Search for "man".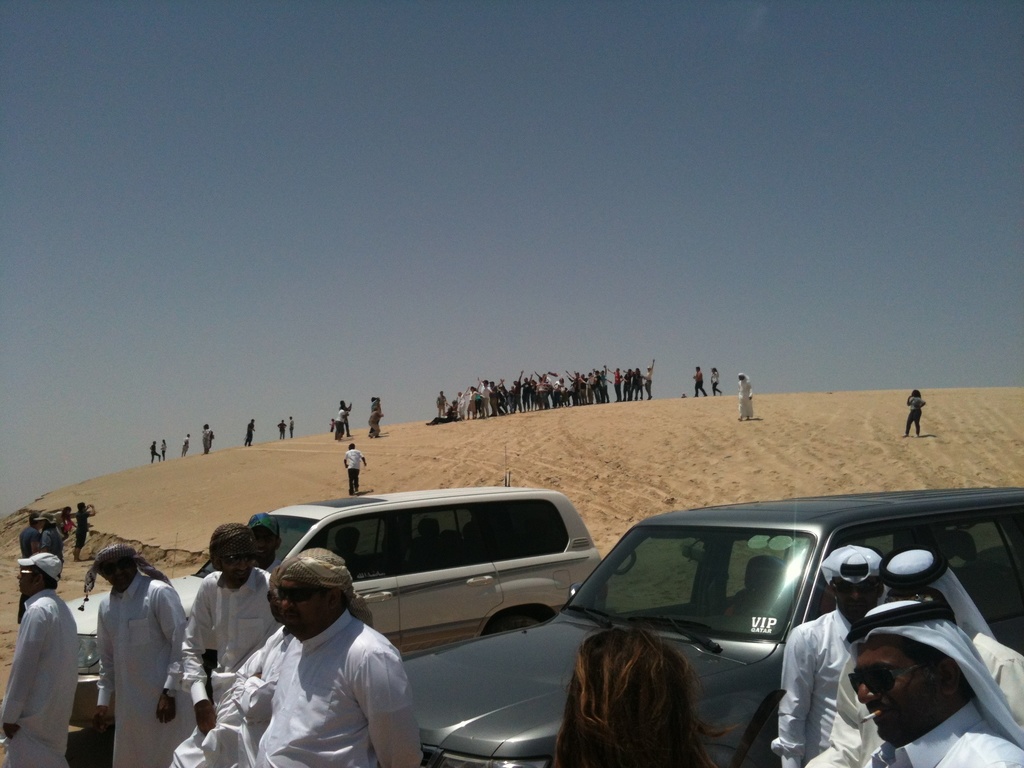
Found at BBox(738, 373, 752, 423).
